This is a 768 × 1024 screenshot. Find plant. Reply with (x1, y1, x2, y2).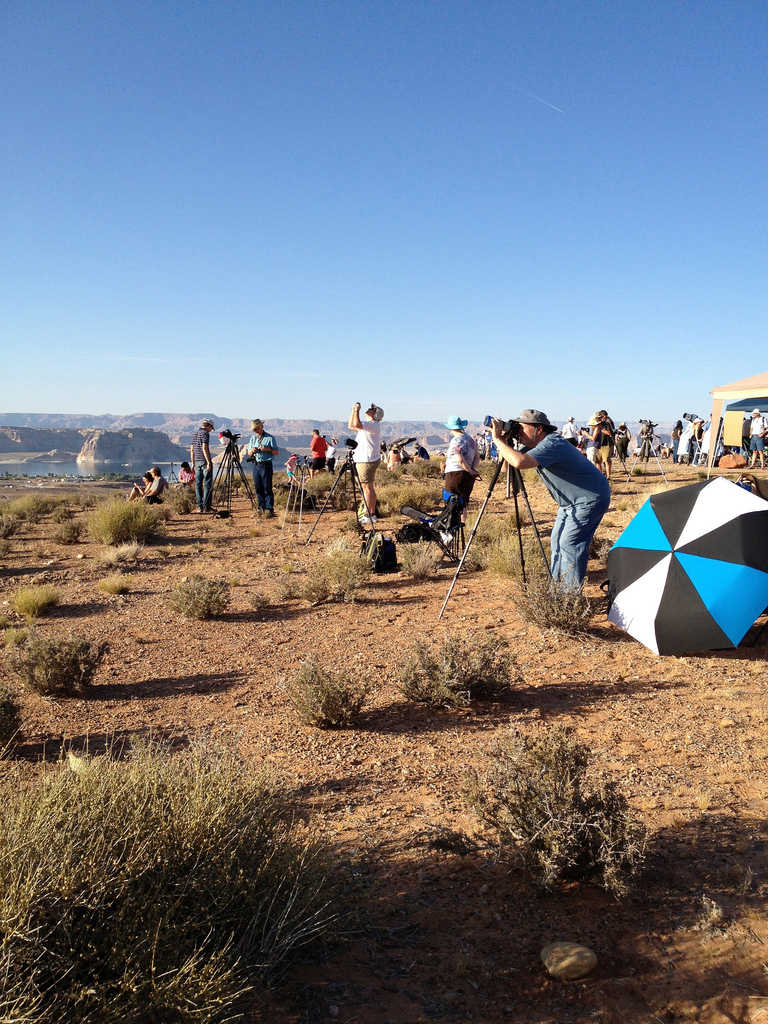
(396, 624, 524, 706).
